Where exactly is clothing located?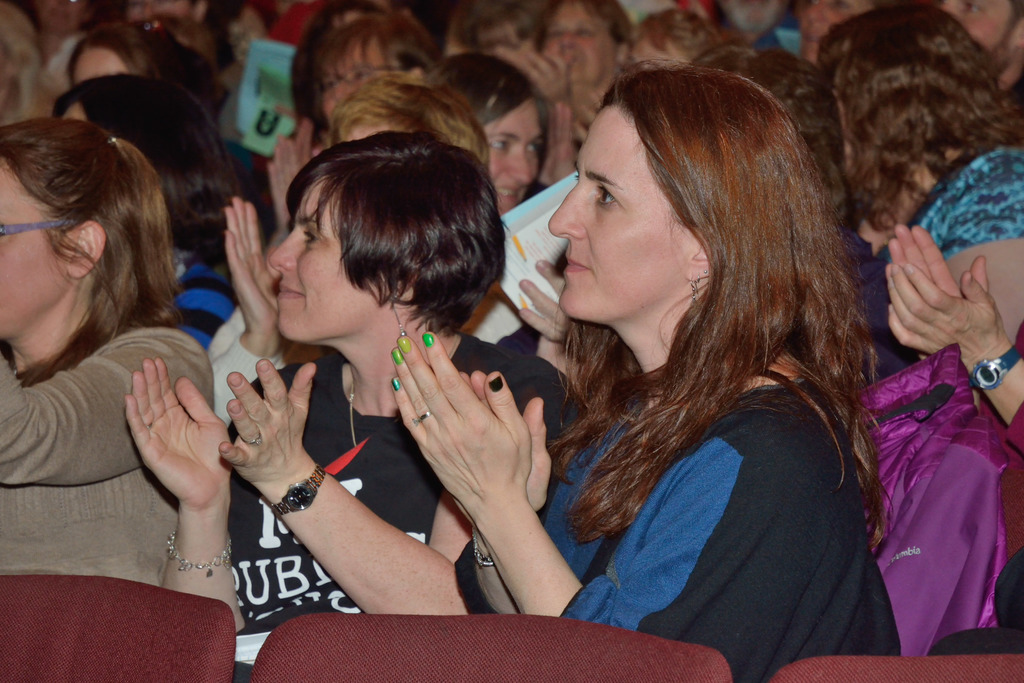
Its bounding box is select_region(231, 336, 563, 648).
